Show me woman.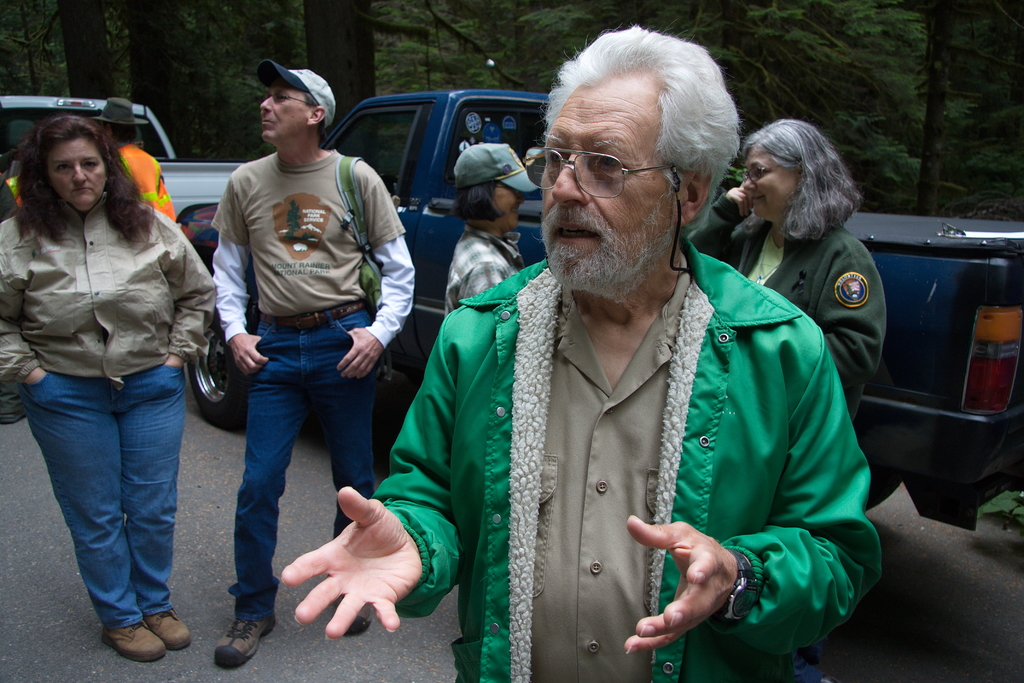
woman is here: bbox=(436, 139, 528, 318).
